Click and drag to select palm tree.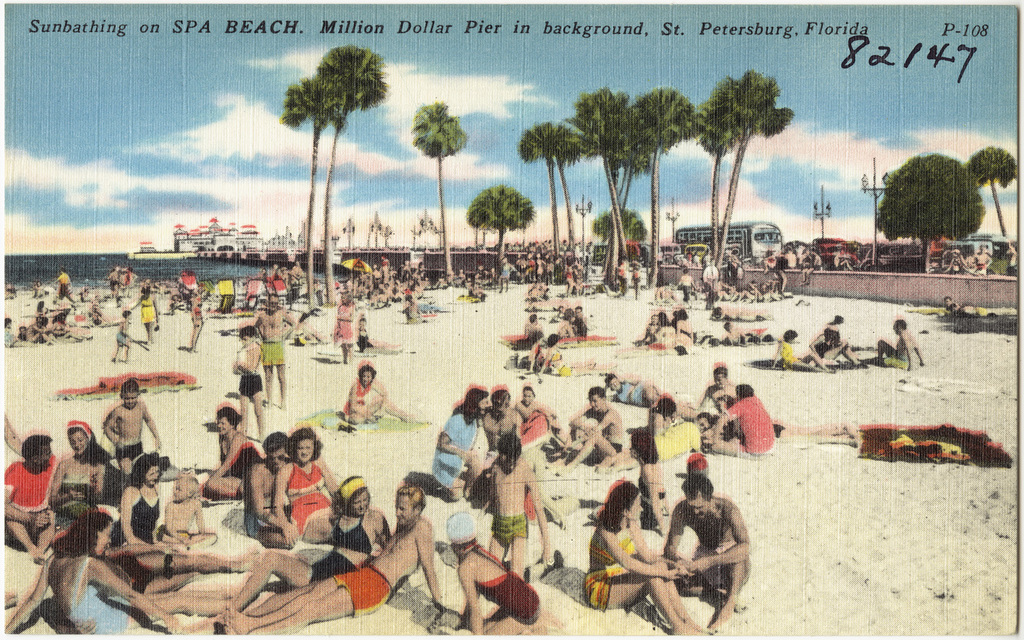
Selection: select_region(311, 41, 390, 309).
